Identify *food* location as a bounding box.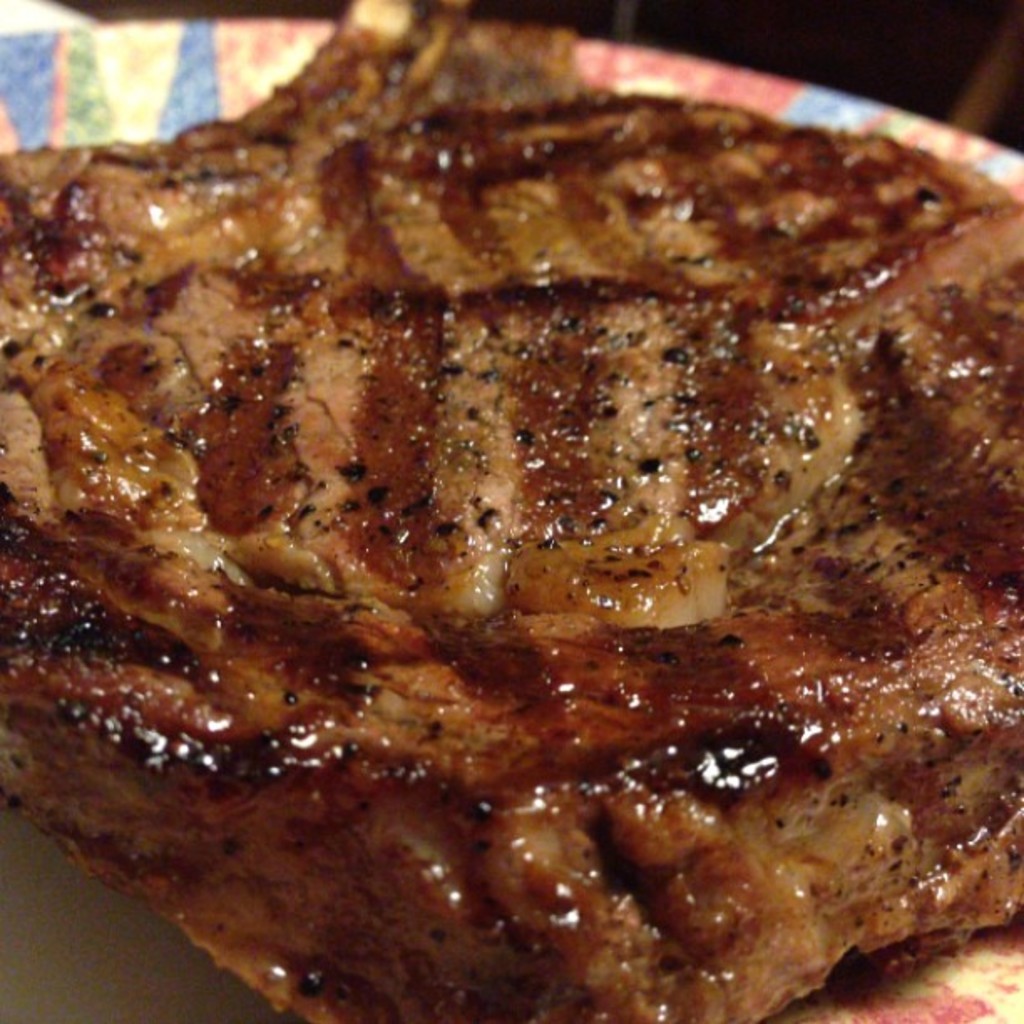
0, 0, 1022, 1022.
